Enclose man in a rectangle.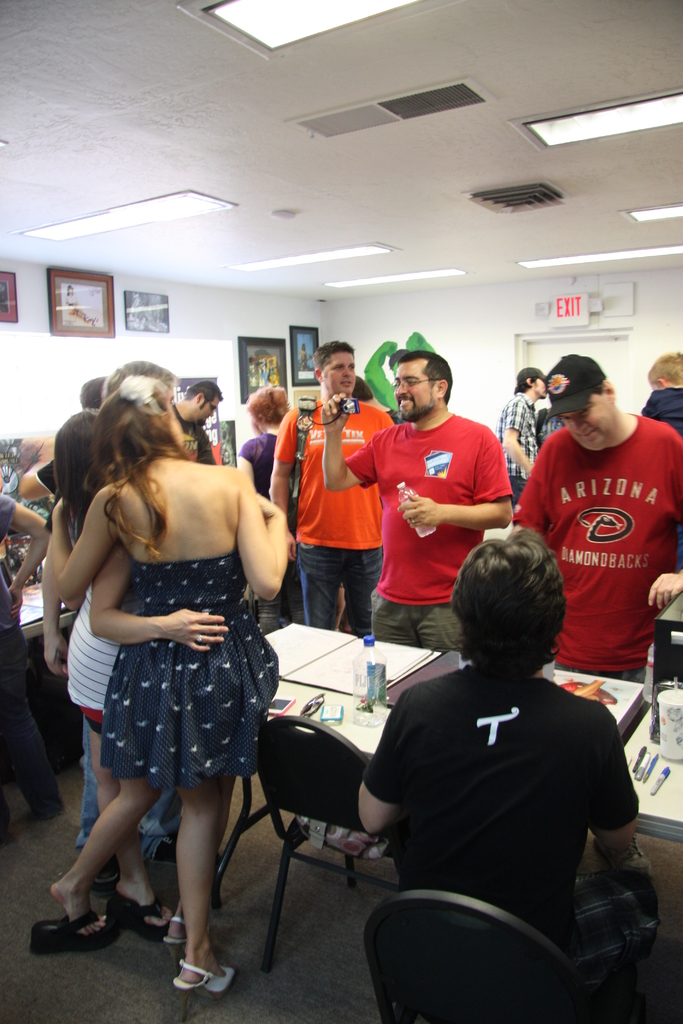
bbox=(177, 376, 223, 458).
